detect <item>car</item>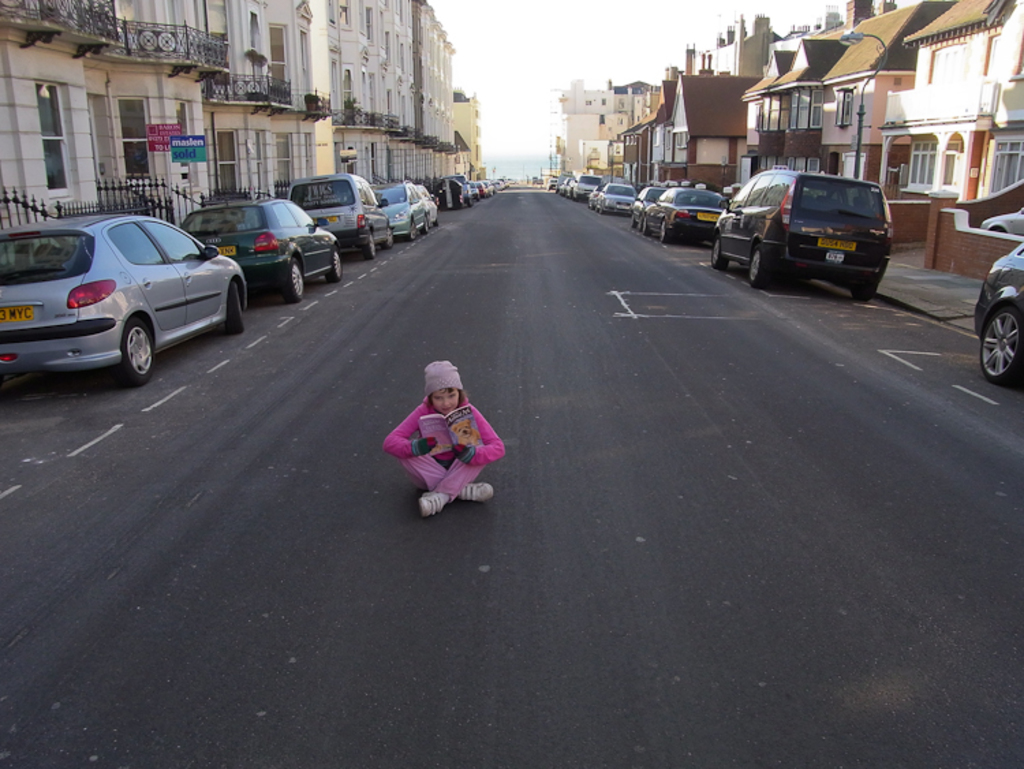
pyautogui.locateOnScreen(643, 188, 725, 239)
